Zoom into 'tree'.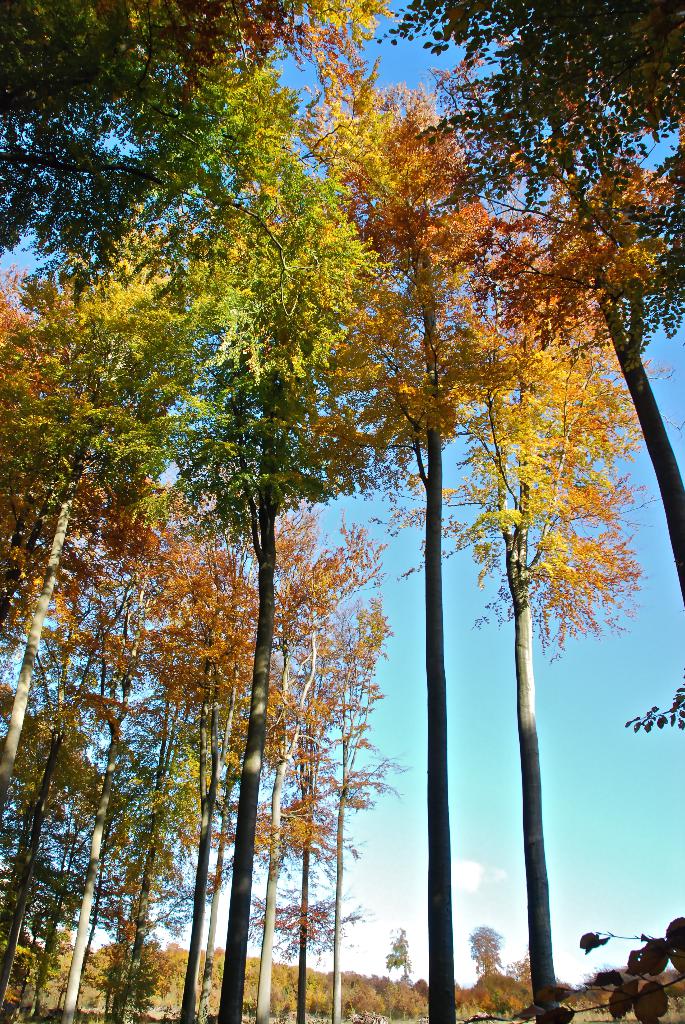
Zoom target: <box>380,0,684,687</box>.
